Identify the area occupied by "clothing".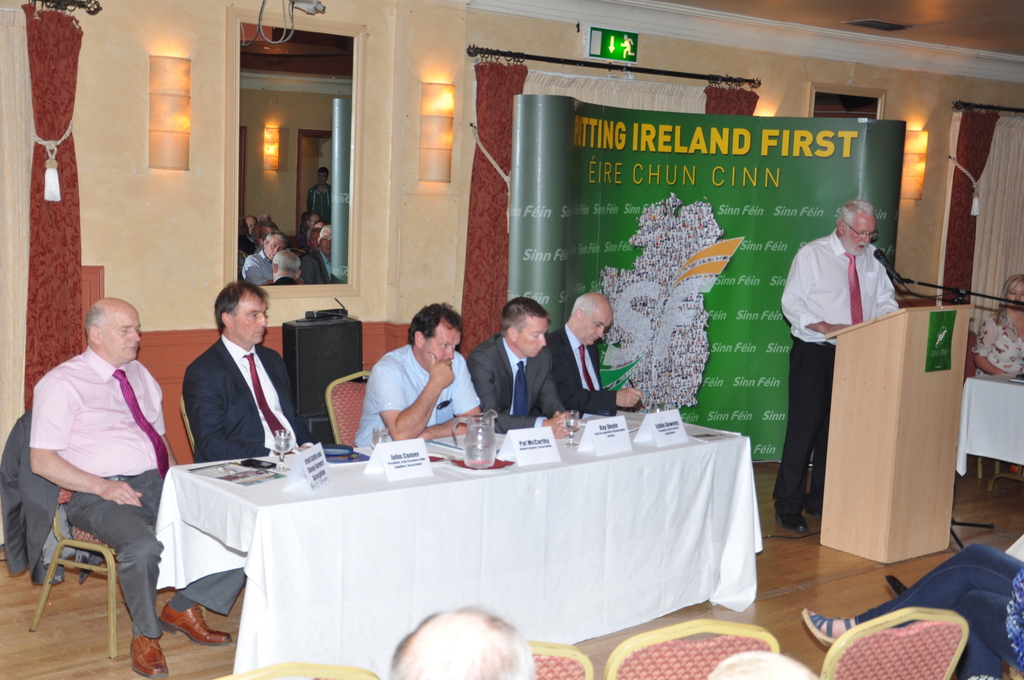
Area: detection(348, 344, 481, 449).
